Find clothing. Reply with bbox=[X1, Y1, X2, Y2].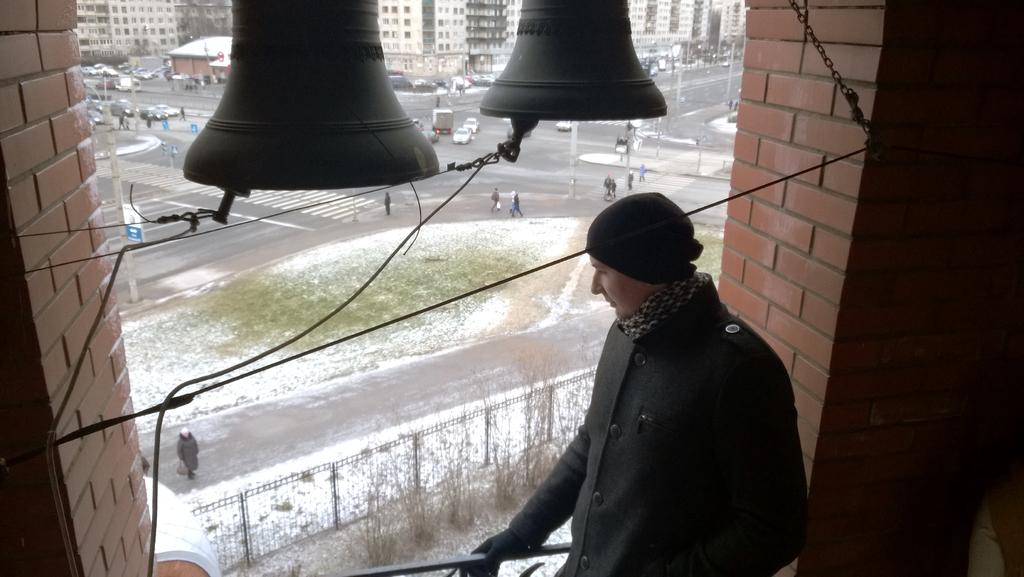
bbox=[481, 238, 801, 570].
